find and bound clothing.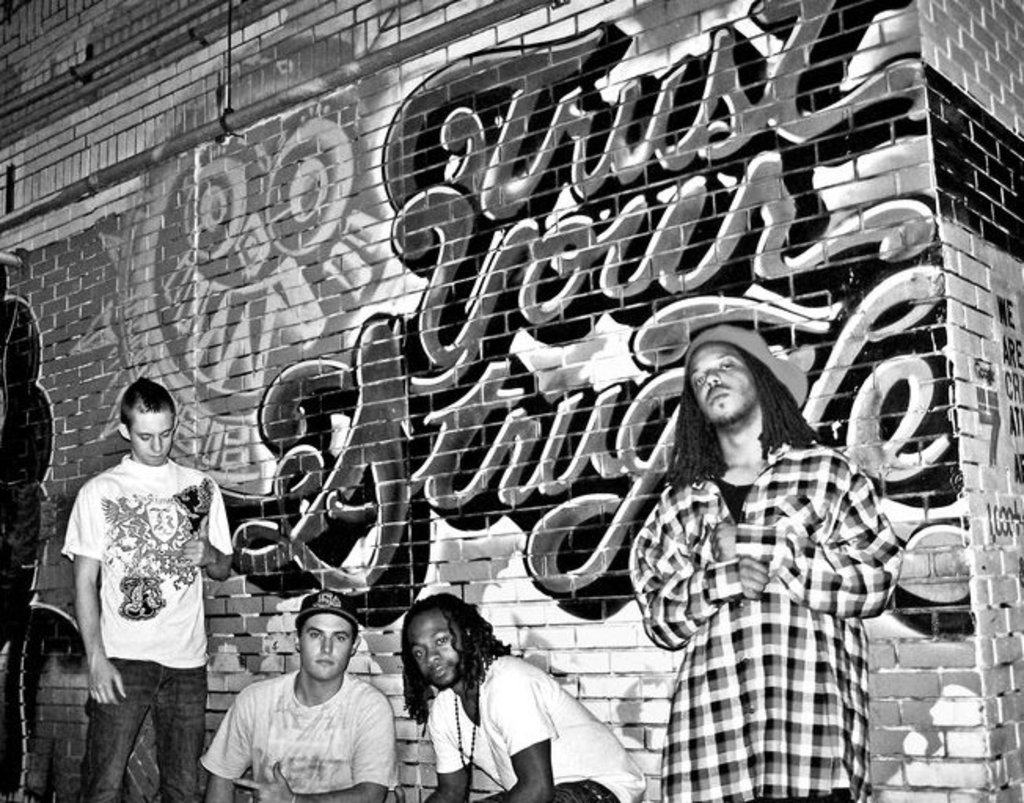
Bound: [x1=85, y1=655, x2=206, y2=801].
